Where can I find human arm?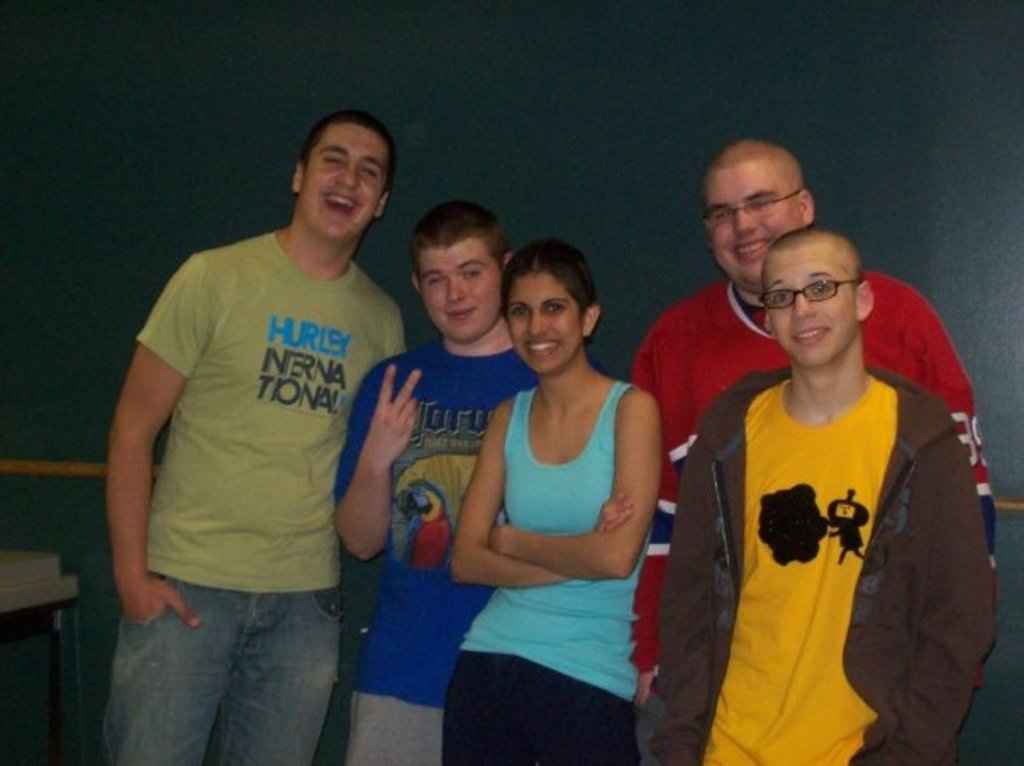
You can find it at 919,315,993,688.
